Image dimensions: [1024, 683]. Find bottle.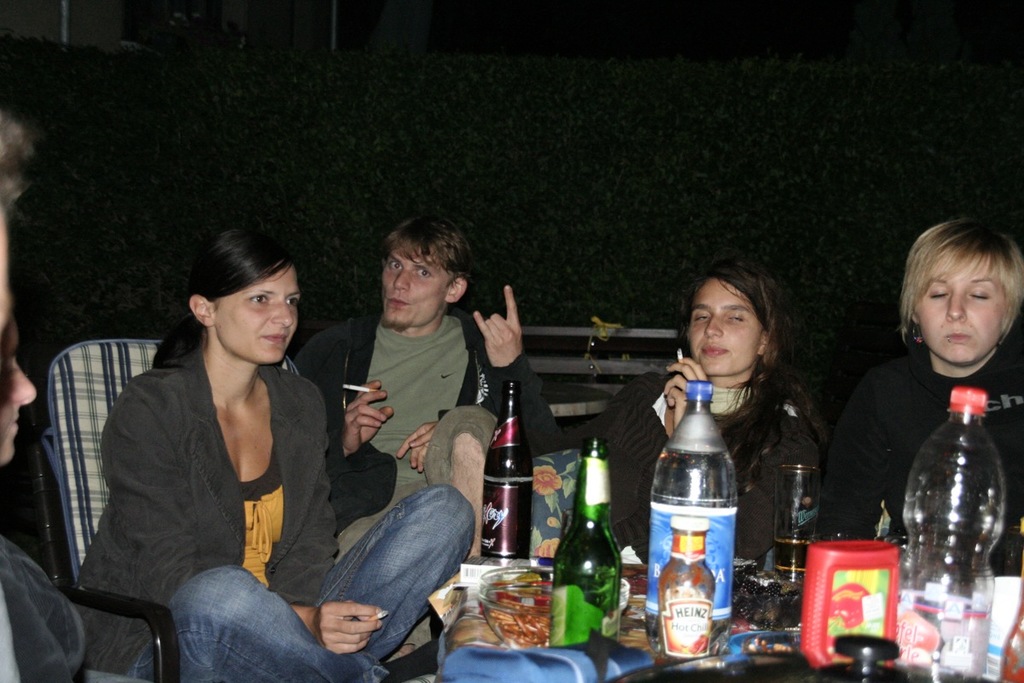
bbox=(549, 438, 625, 650).
